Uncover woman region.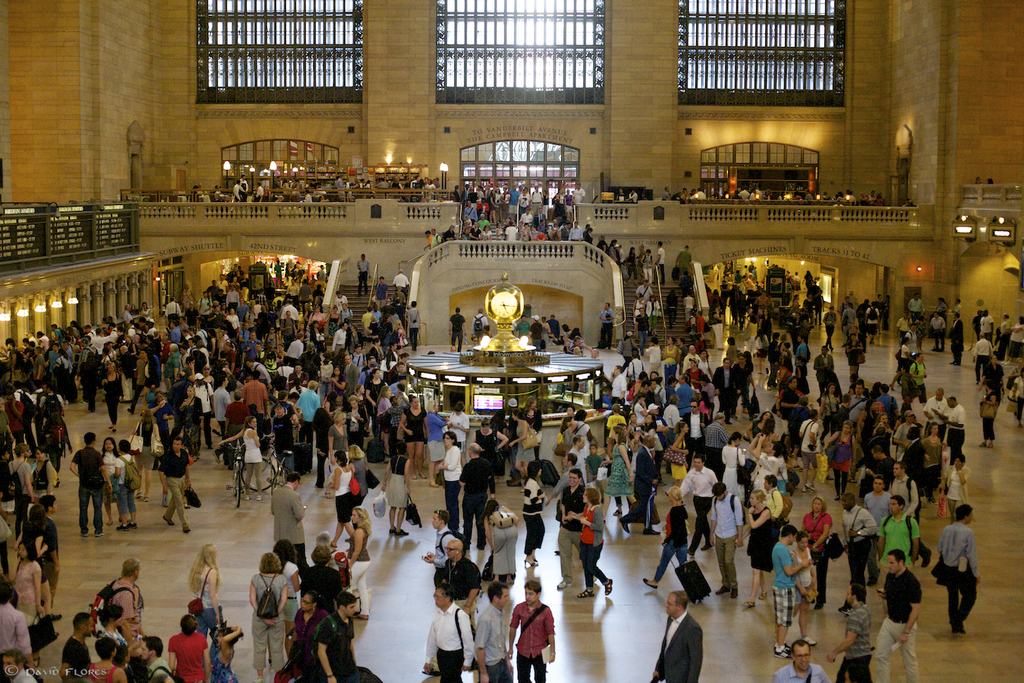
Uncovered: 939 458 970 530.
